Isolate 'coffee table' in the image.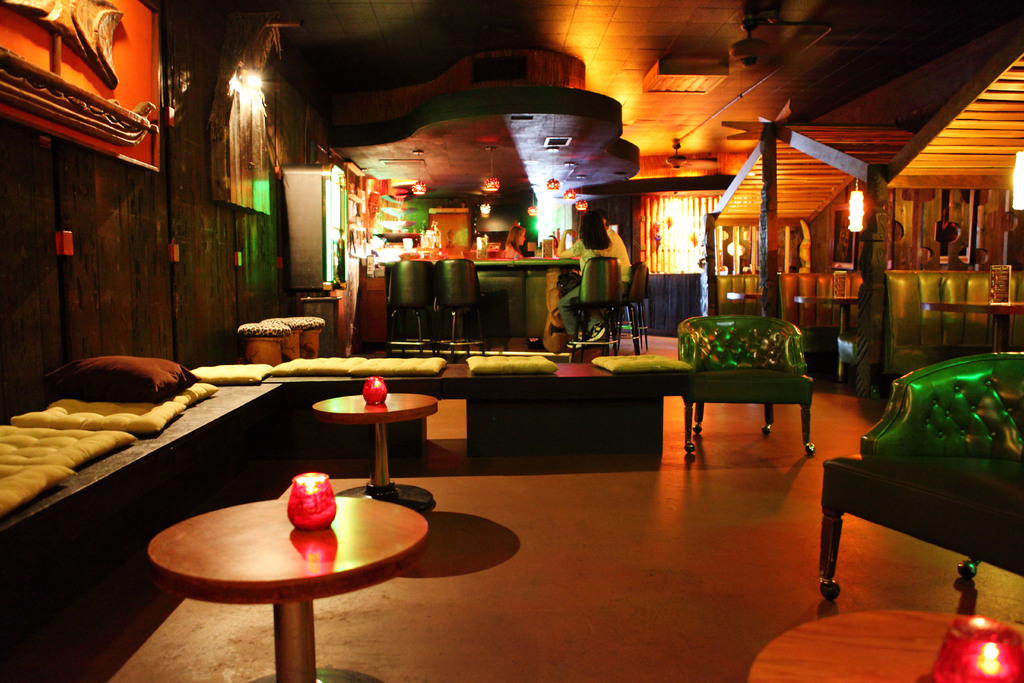
Isolated region: bbox(794, 295, 861, 381).
